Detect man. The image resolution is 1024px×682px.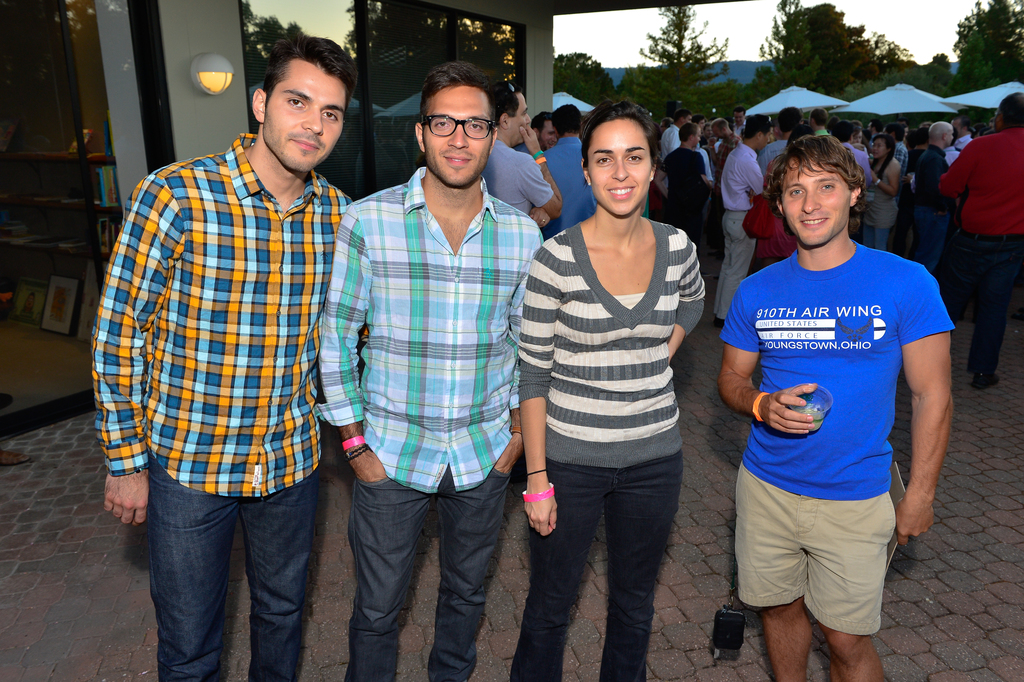
[812,110,827,138].
